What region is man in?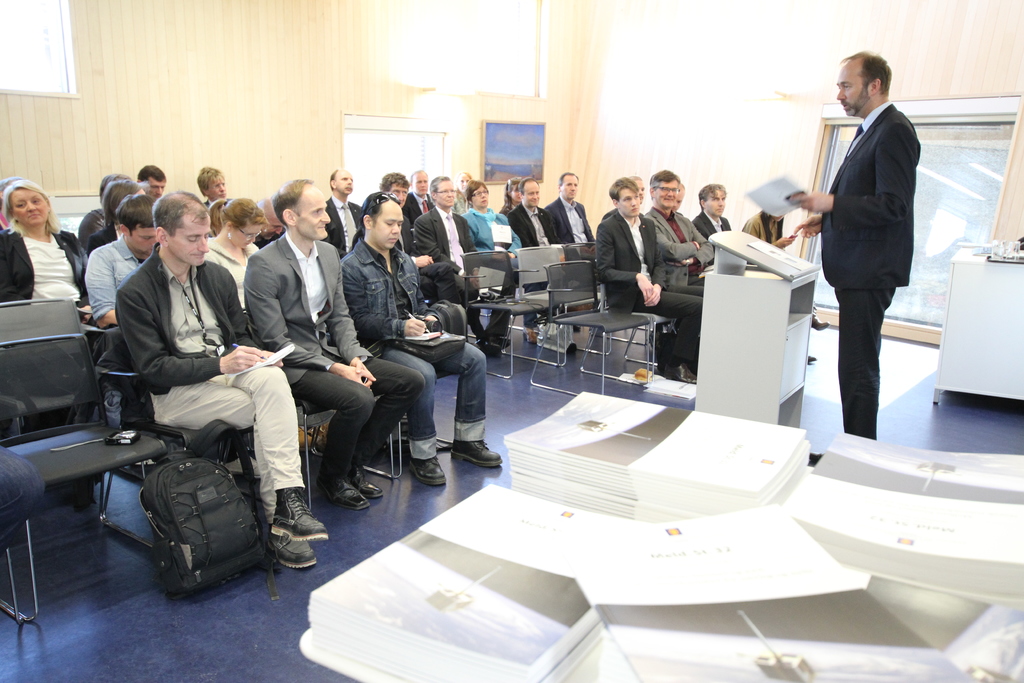
crop(511, 179, 548, 348).
